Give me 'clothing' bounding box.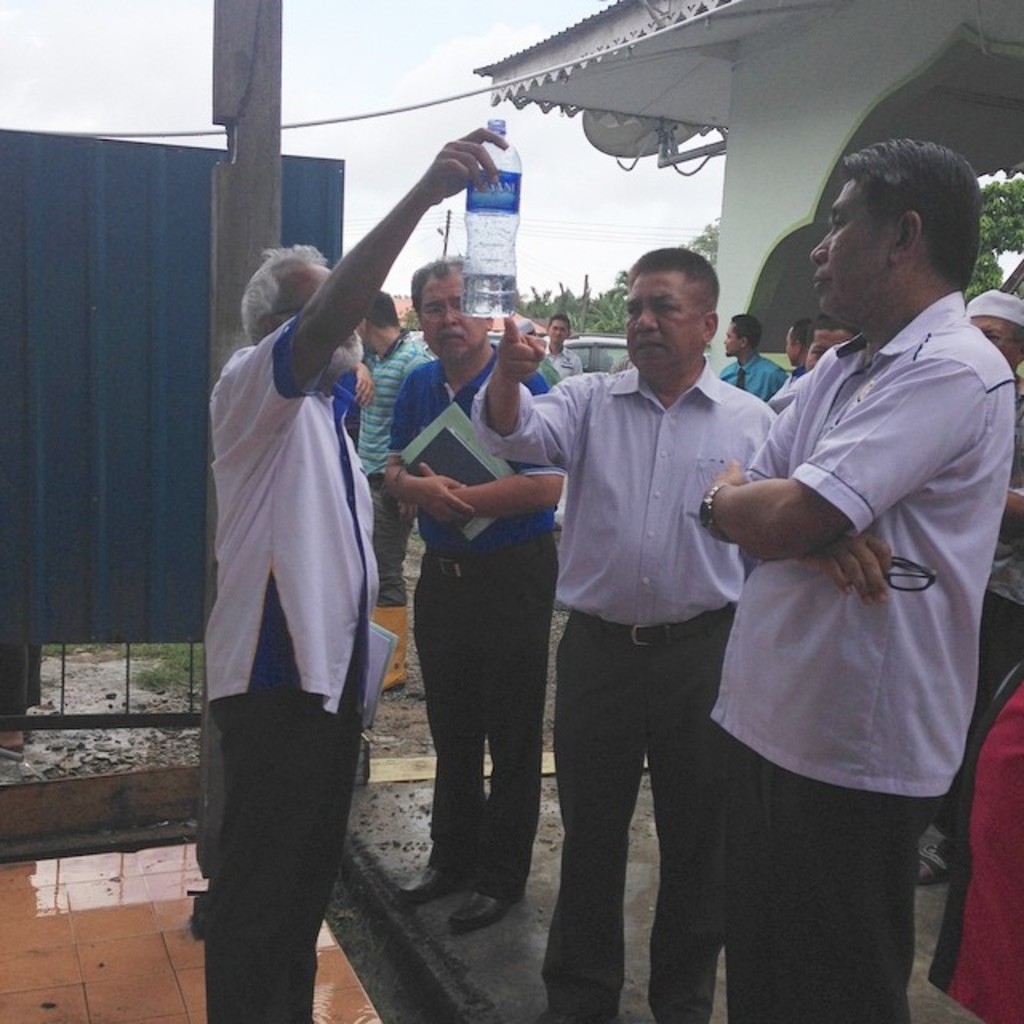
0 643 40 717.
